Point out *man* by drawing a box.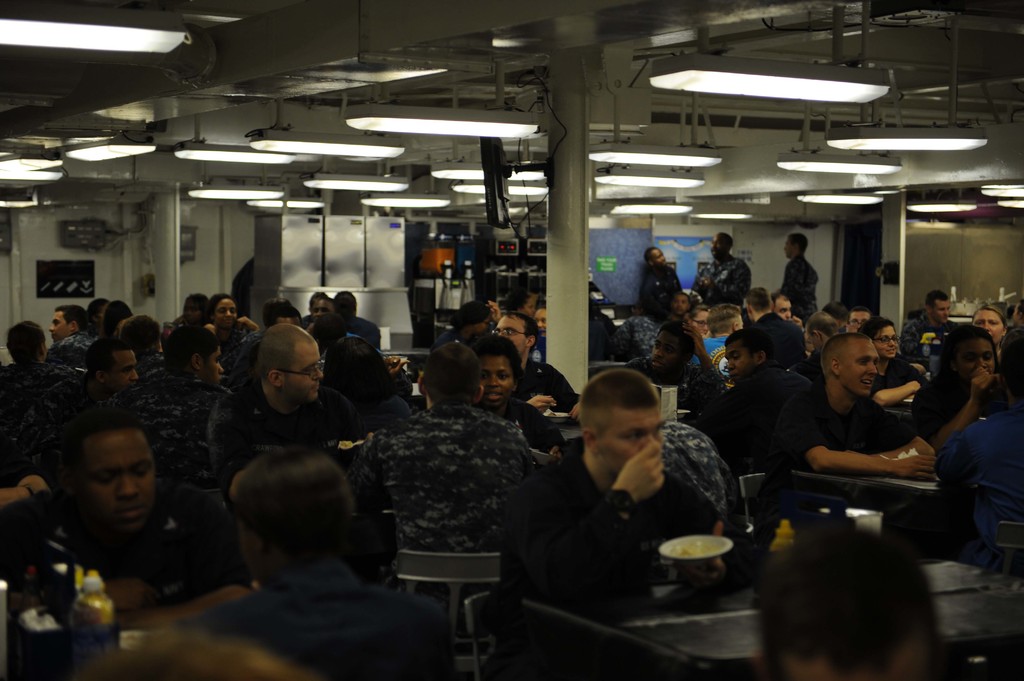
[219,314,344,534].
